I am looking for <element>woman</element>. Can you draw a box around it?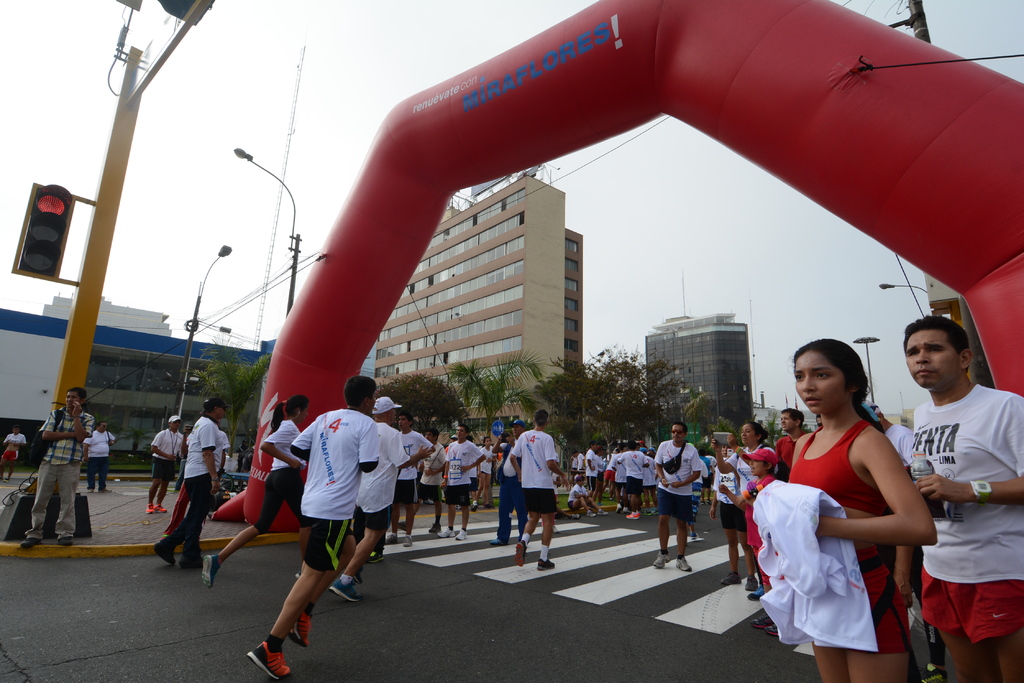
Sure, the bounding box is bbox(200, 392, 307, 592).
